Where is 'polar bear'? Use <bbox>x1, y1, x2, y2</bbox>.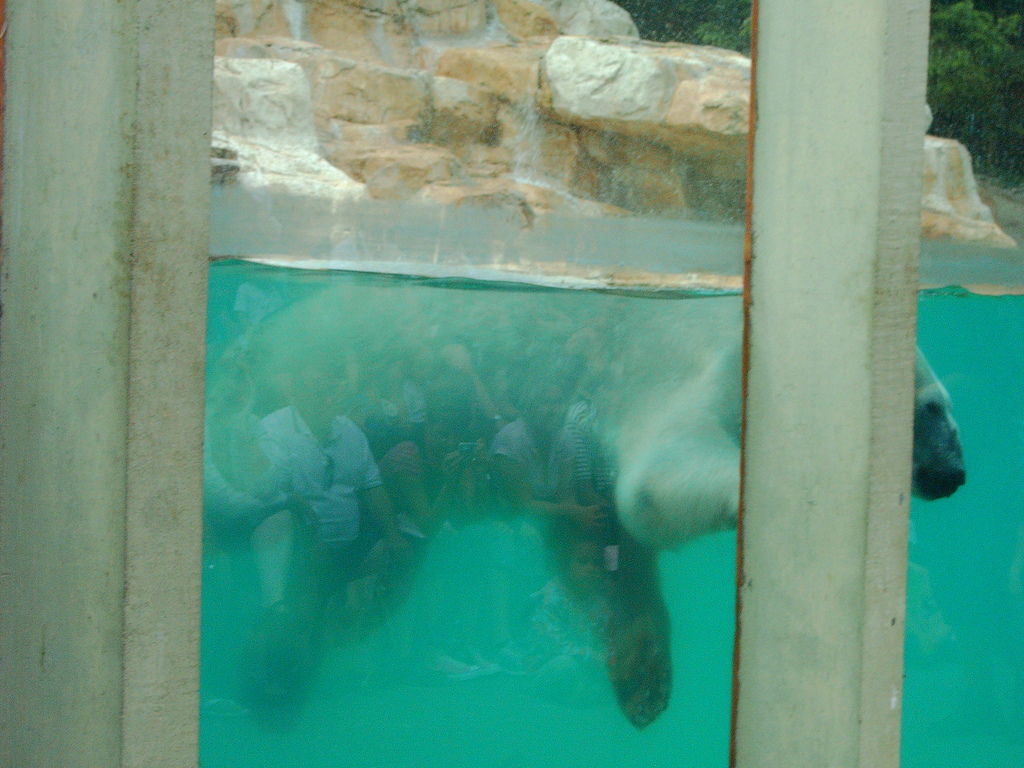
<bbox>195, 287, 967, 730</bbox>.
